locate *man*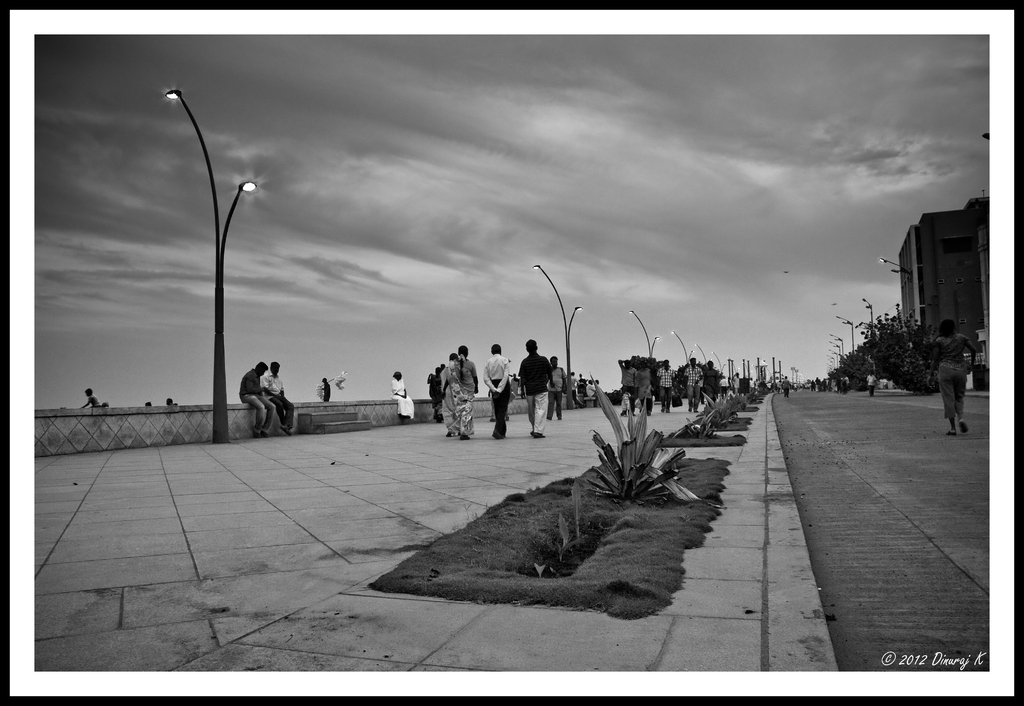
pyautogui.locateOnScreen(548, 359, 567, 420)
